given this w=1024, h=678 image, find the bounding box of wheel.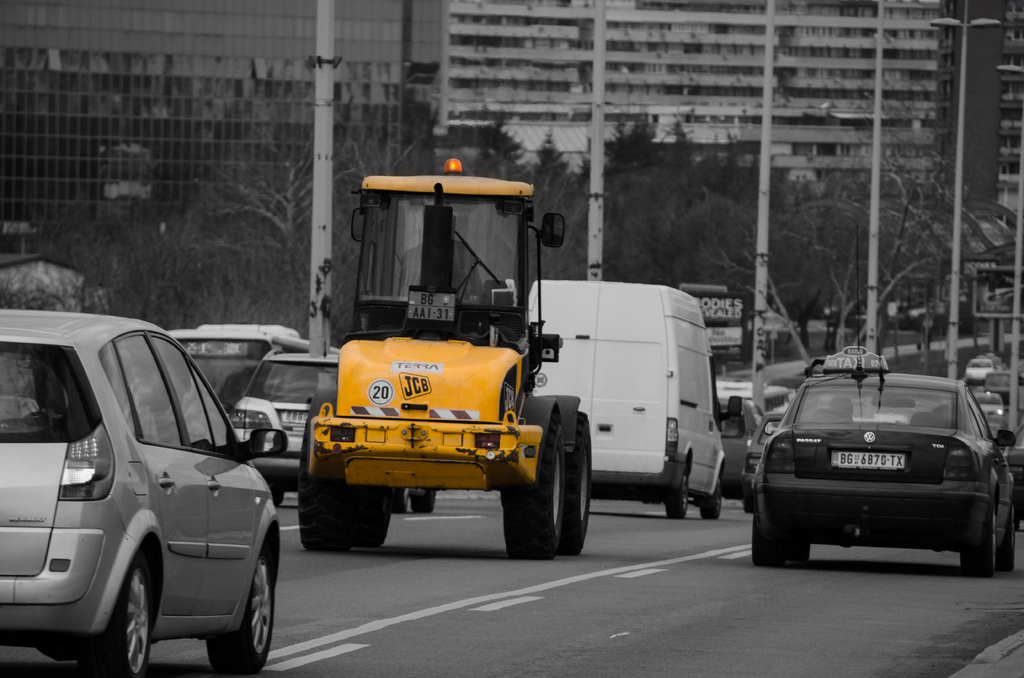
crop(701, 475, 722, 519).
